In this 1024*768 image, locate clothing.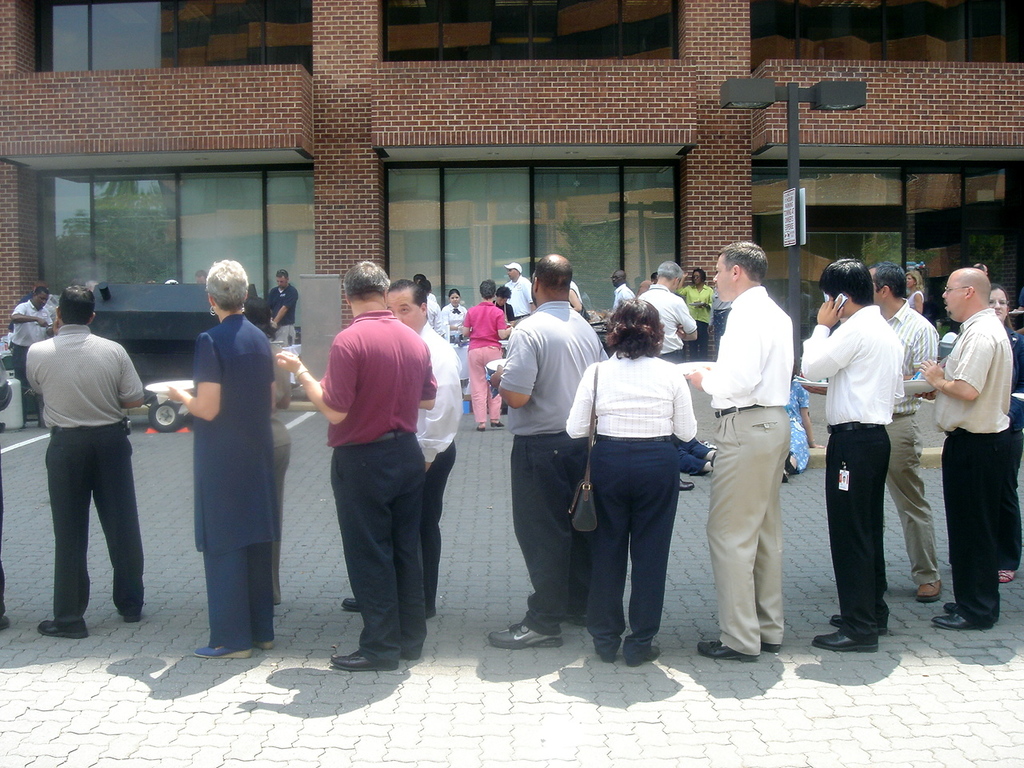
Bounding box: bbox=[418, 313, 465, 614].
